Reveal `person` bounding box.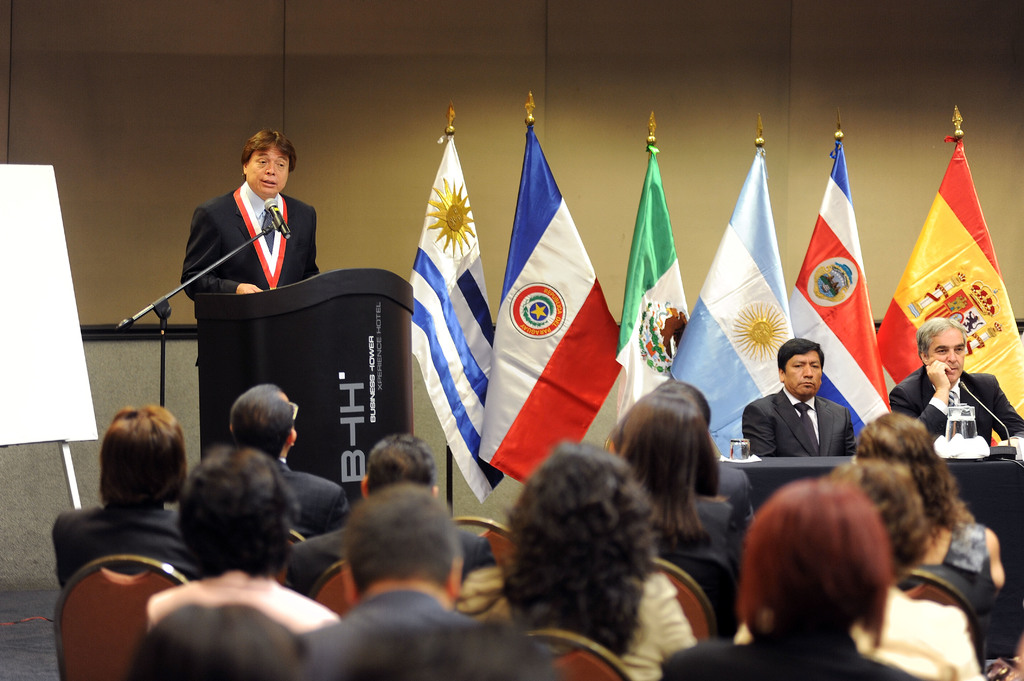
Revealed: select_region(664, 470, 932, 680).
